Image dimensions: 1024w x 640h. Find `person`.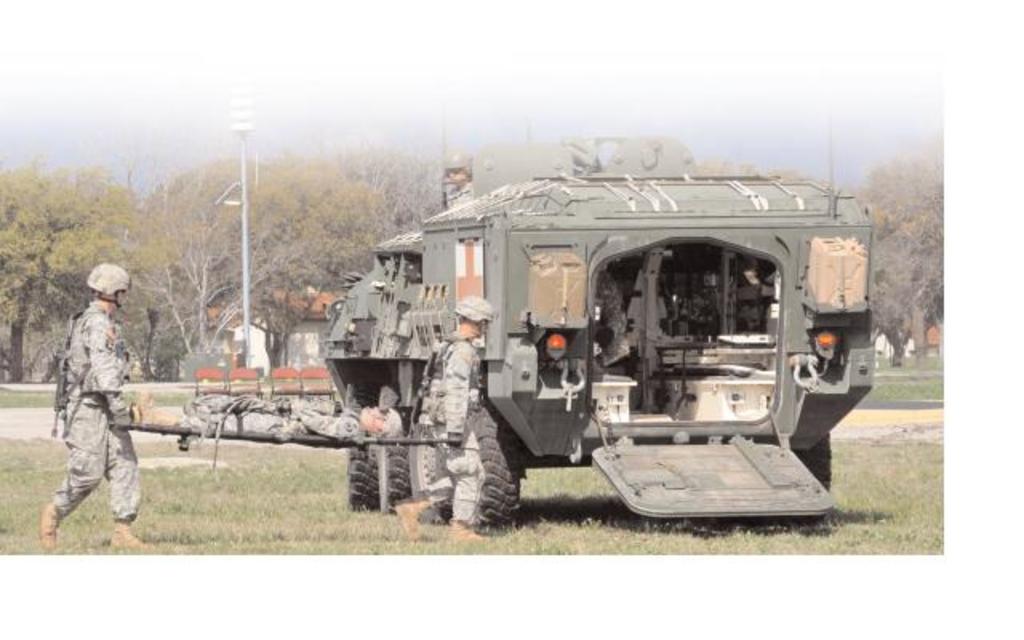
rect(389, 291, 506, 542).
